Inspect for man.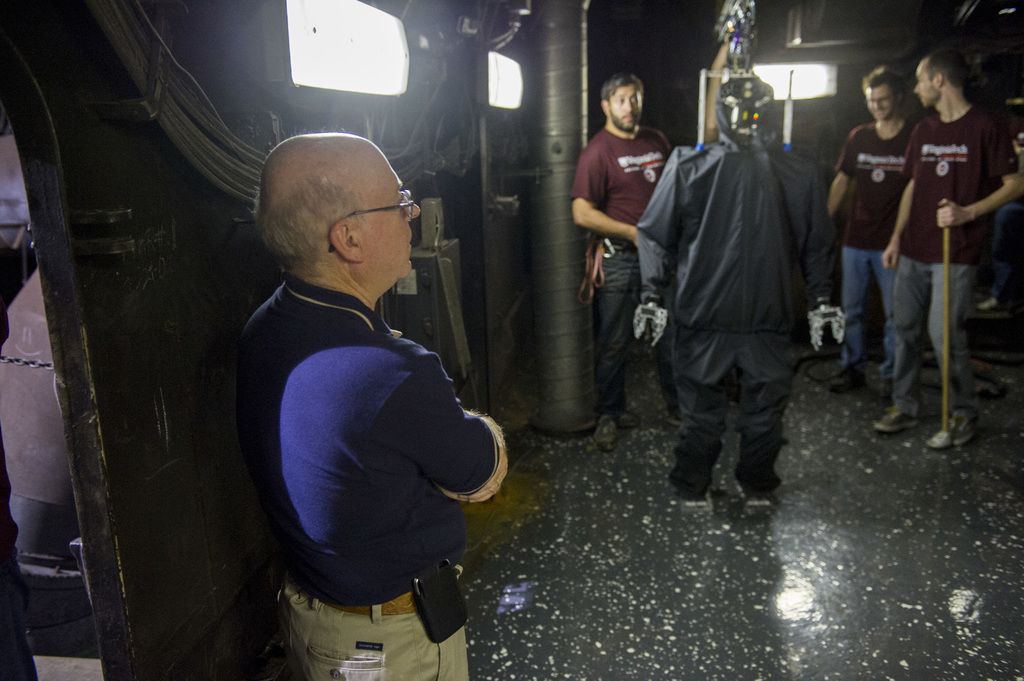
Inspection: (564, 67, 676, 454).
